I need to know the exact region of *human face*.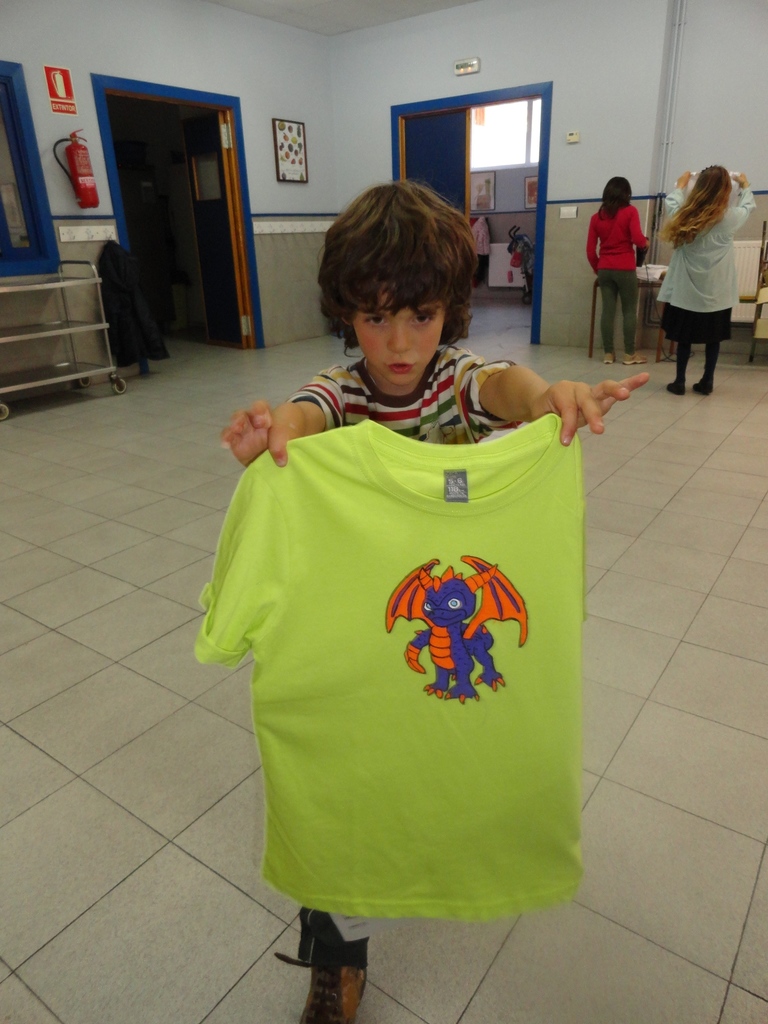
Region: <region>351, 280, 450, 389</region>.
